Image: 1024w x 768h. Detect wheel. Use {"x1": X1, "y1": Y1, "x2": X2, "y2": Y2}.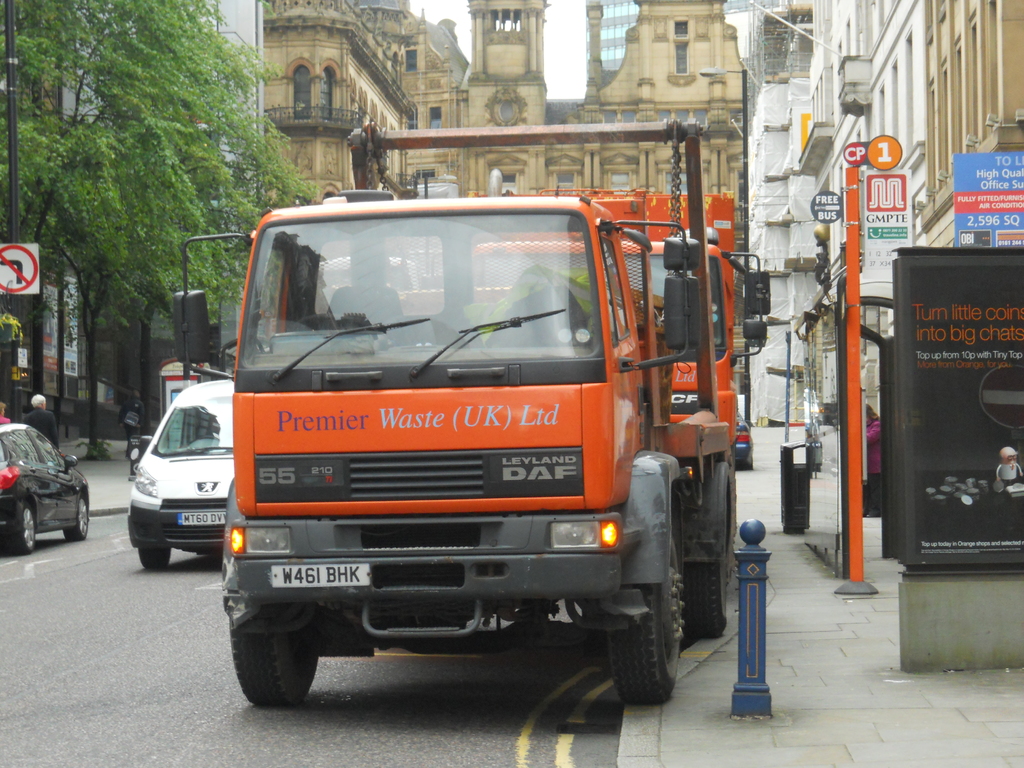
{"x1": 60, "y1": 490, "x2": 90, "y2": 540}.
